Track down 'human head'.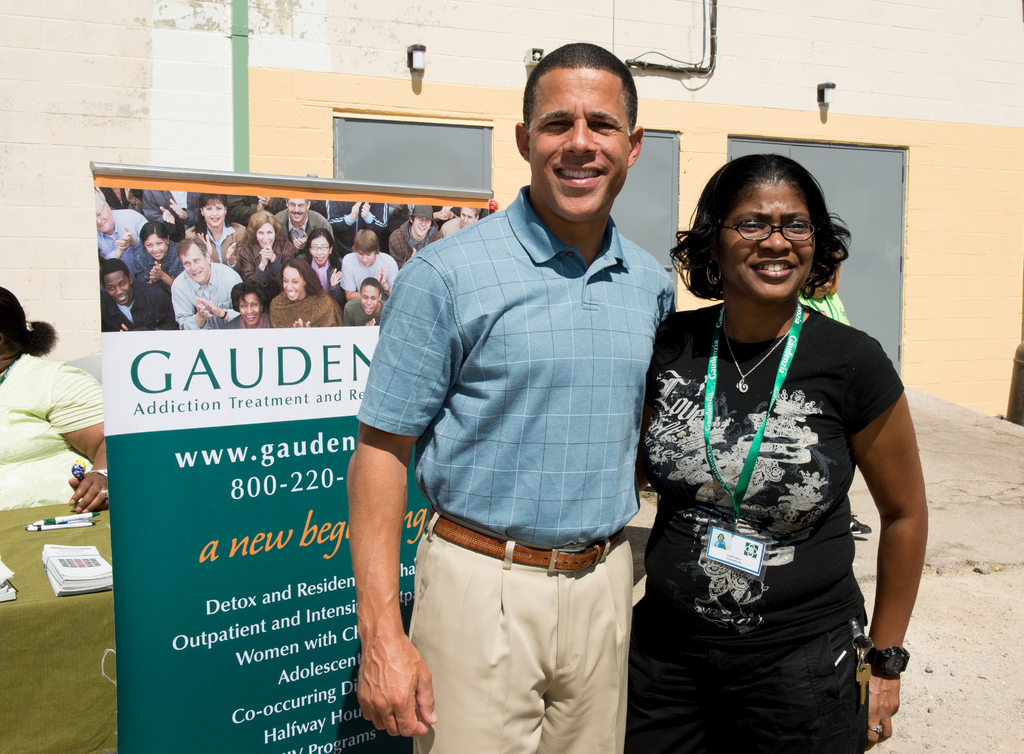
Tracked to bbox(308, 227, 334, 262).
